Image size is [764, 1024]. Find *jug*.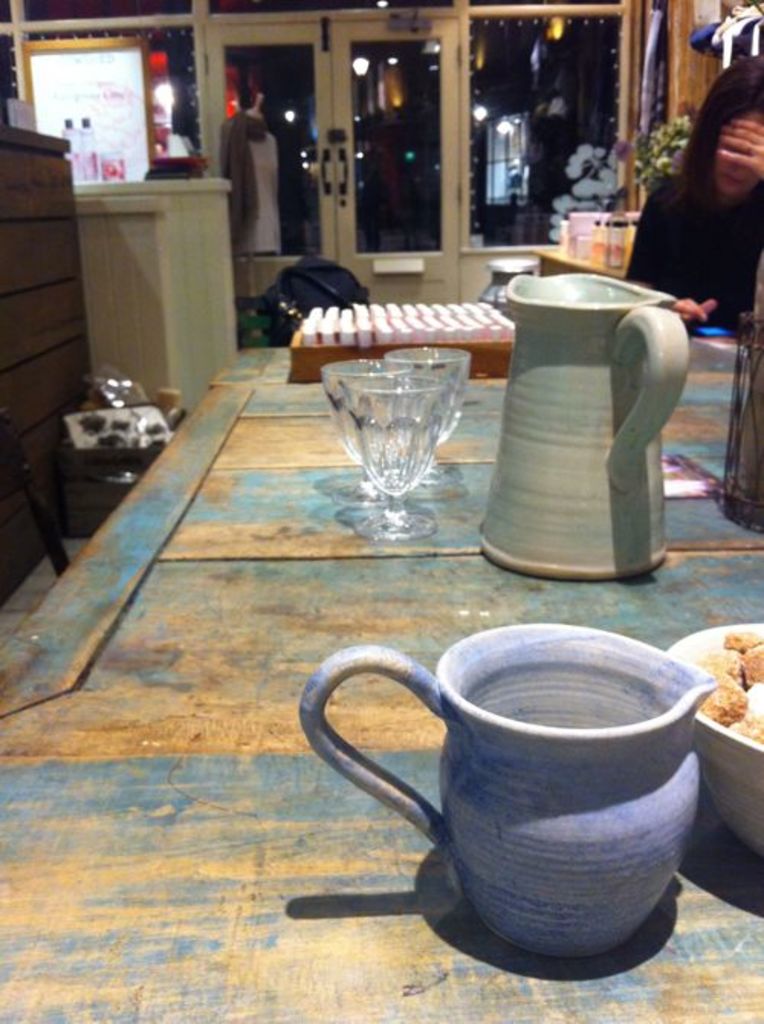
{"x1": 298, "y1": 622, "x2": 718, "y2": 960}.
